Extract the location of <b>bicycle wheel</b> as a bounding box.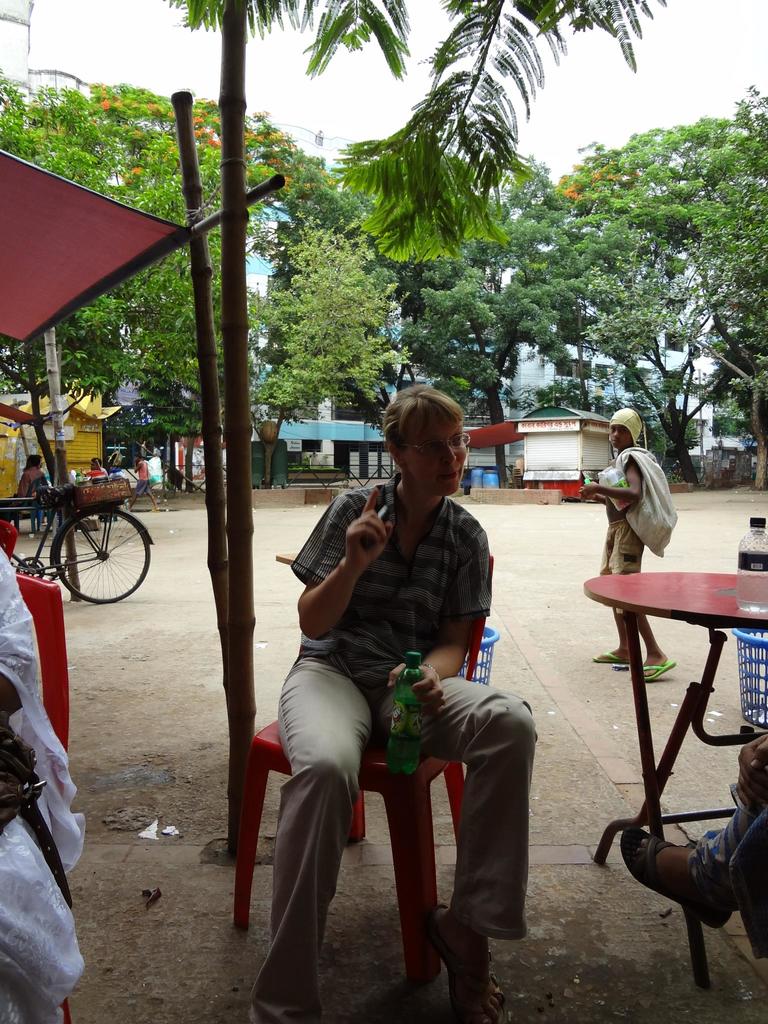
{"left": 62, "top": 504, "right": 142, "bottom": 603}.
